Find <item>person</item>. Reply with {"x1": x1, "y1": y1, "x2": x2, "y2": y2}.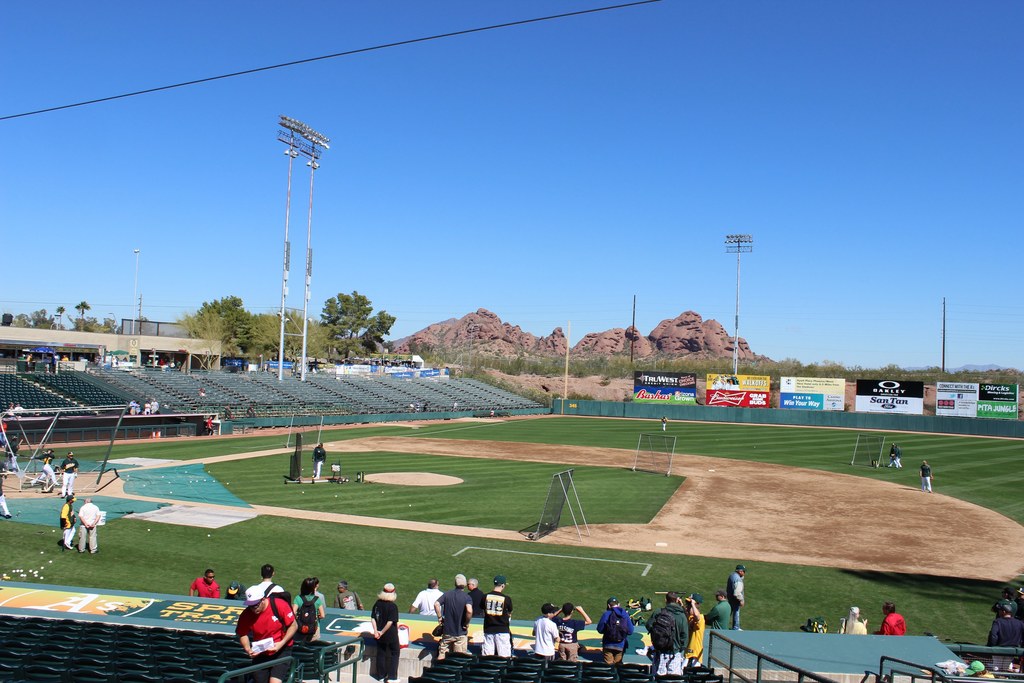
{"x1": 986, "y1": 603, "x2": 1023, "y2": 670}.
